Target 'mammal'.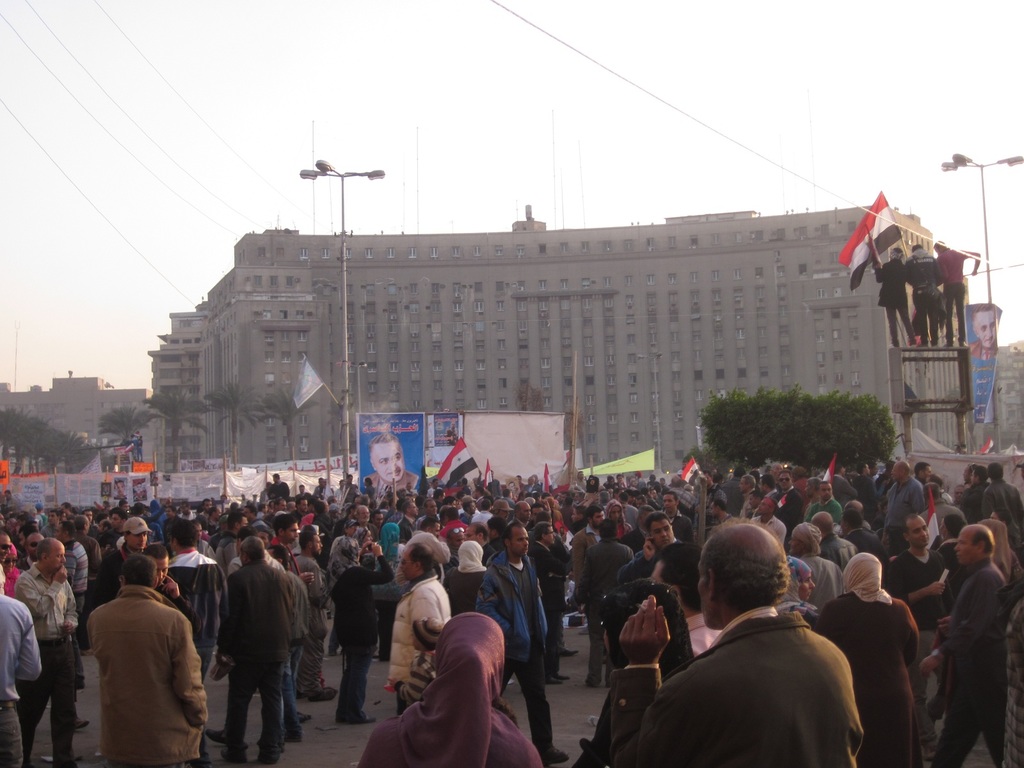
Target region: l=869, t=243, r=915, b=348.
